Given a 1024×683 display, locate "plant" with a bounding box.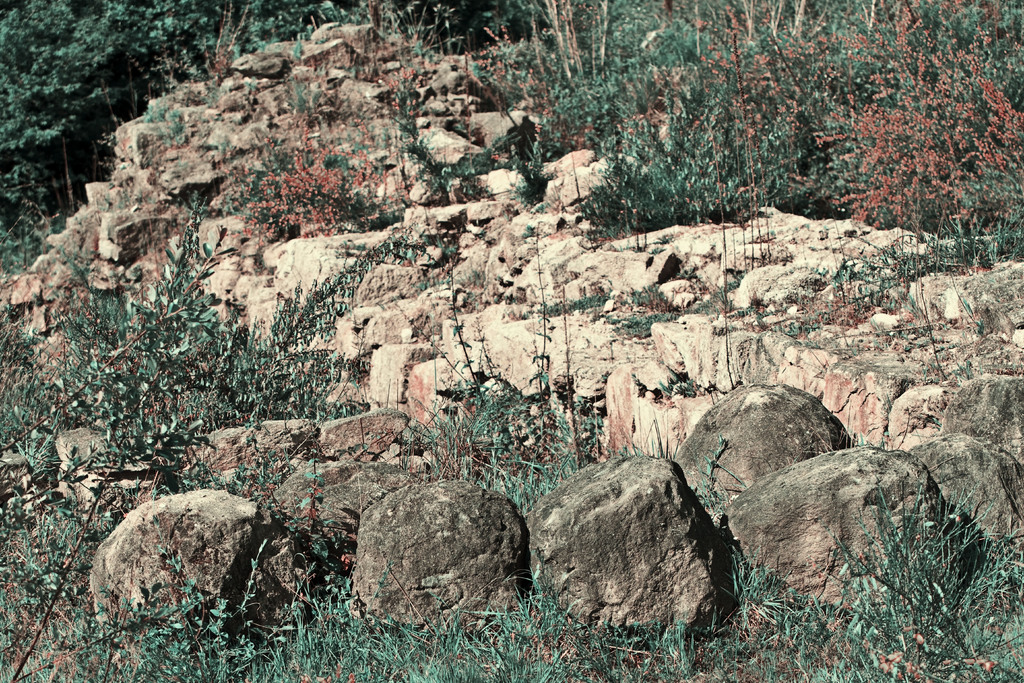
Located: box(294, 28, 312, 63).
